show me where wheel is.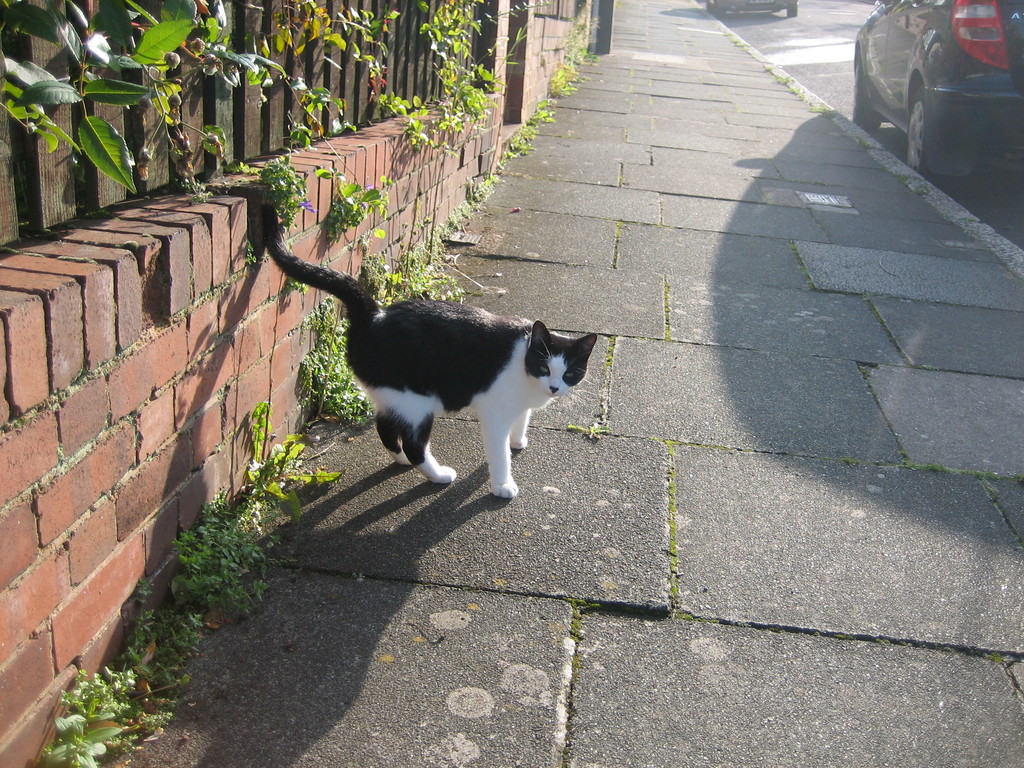
wheel is at {"x1": 900, "y1": 77, "x2": 956, "y2": 188}.
